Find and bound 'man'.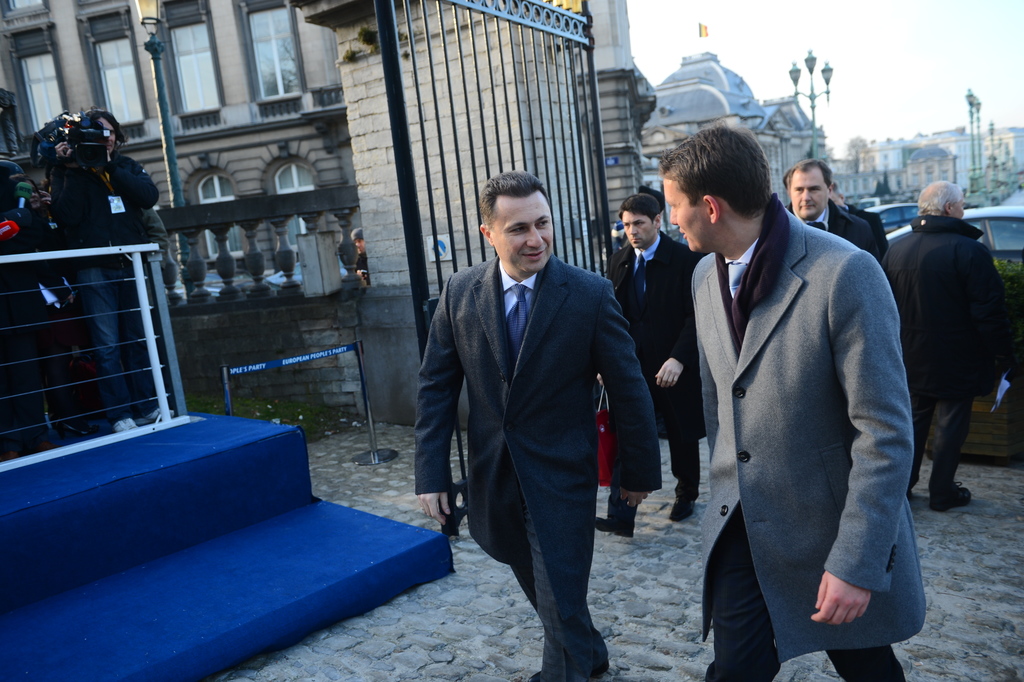
Bound: [x1=47, y1=108, x2=160, y2=438].
